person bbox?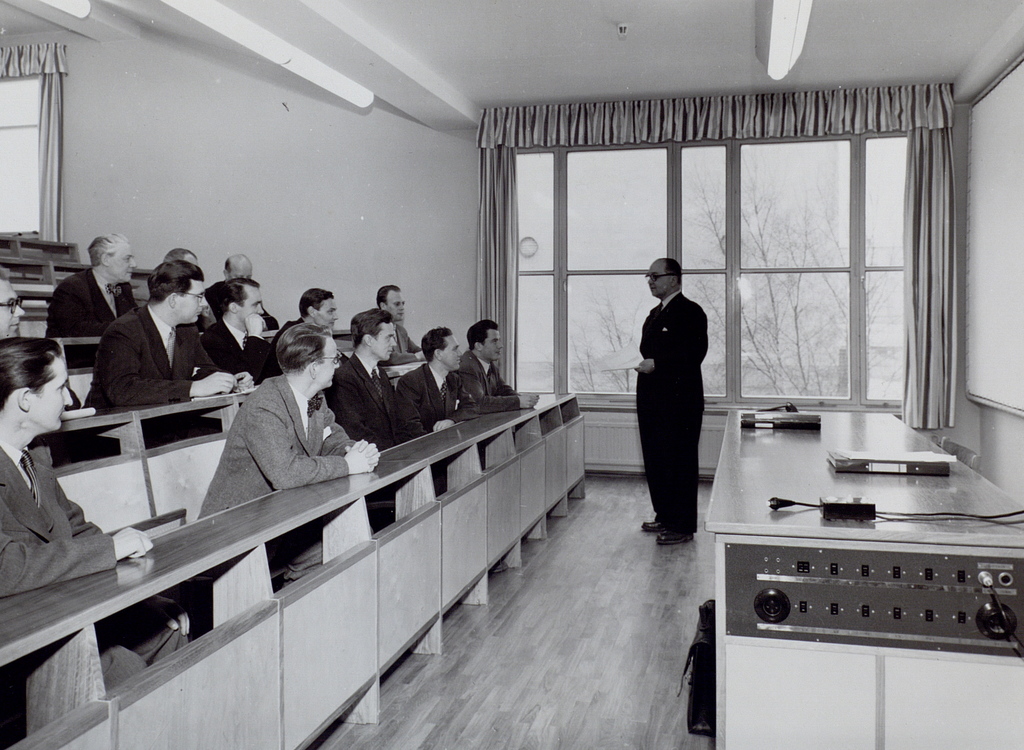
{"x1": 627, "y1": 253, "x2": 708, "y2": 551}
